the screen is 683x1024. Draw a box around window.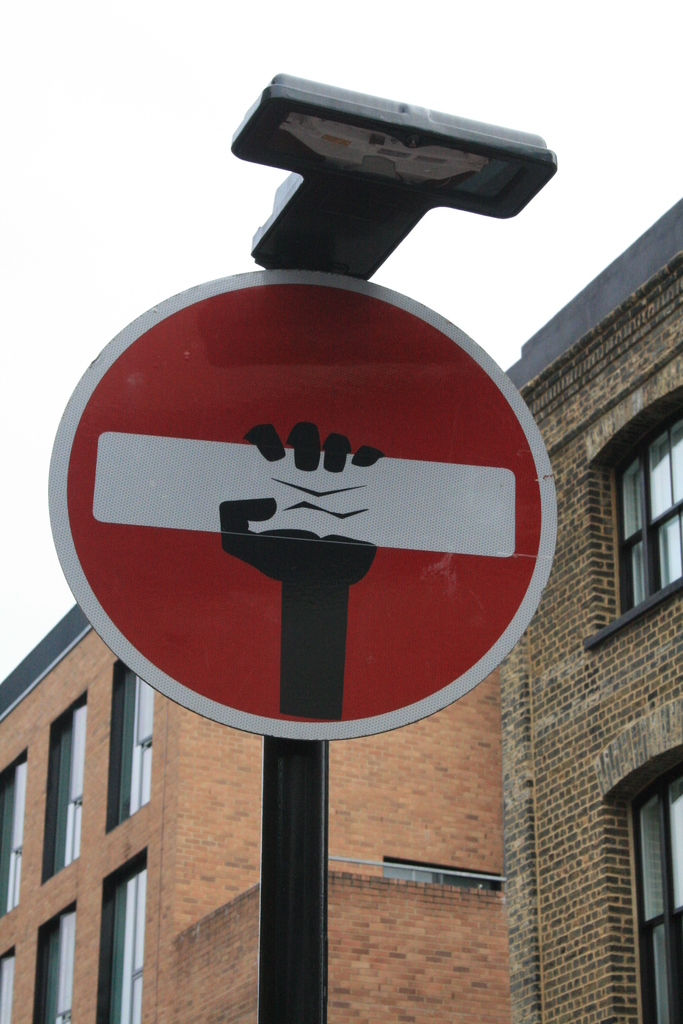
pyautogui.locateOnScreen(33, 899, 78, 1023).
